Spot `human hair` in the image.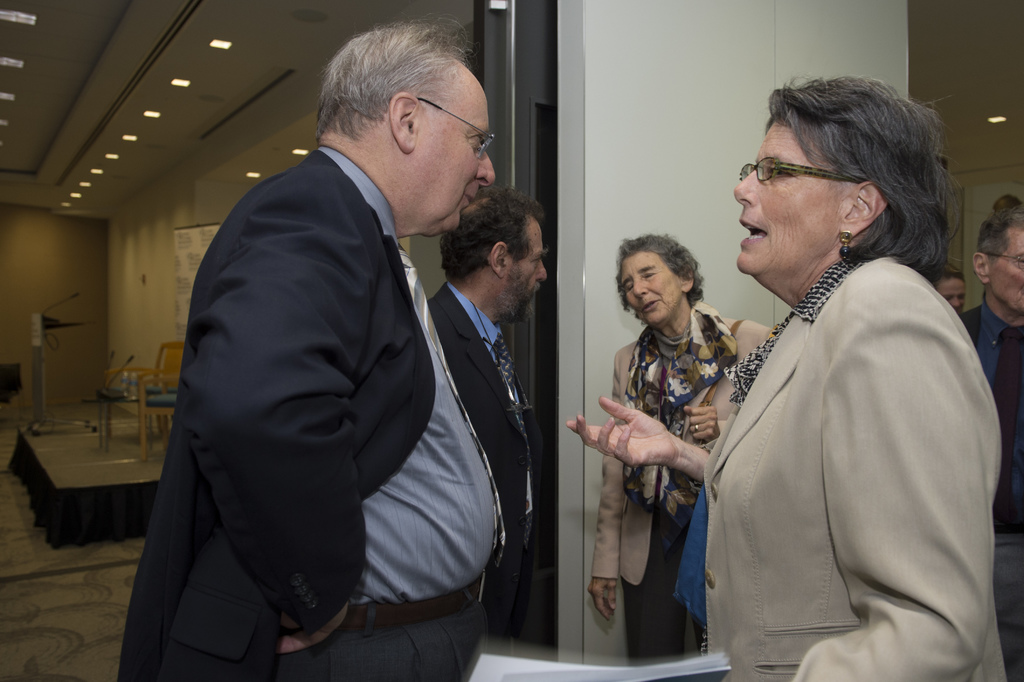
`human hair` found at left=314, top=11, right=481, bottom=140.
